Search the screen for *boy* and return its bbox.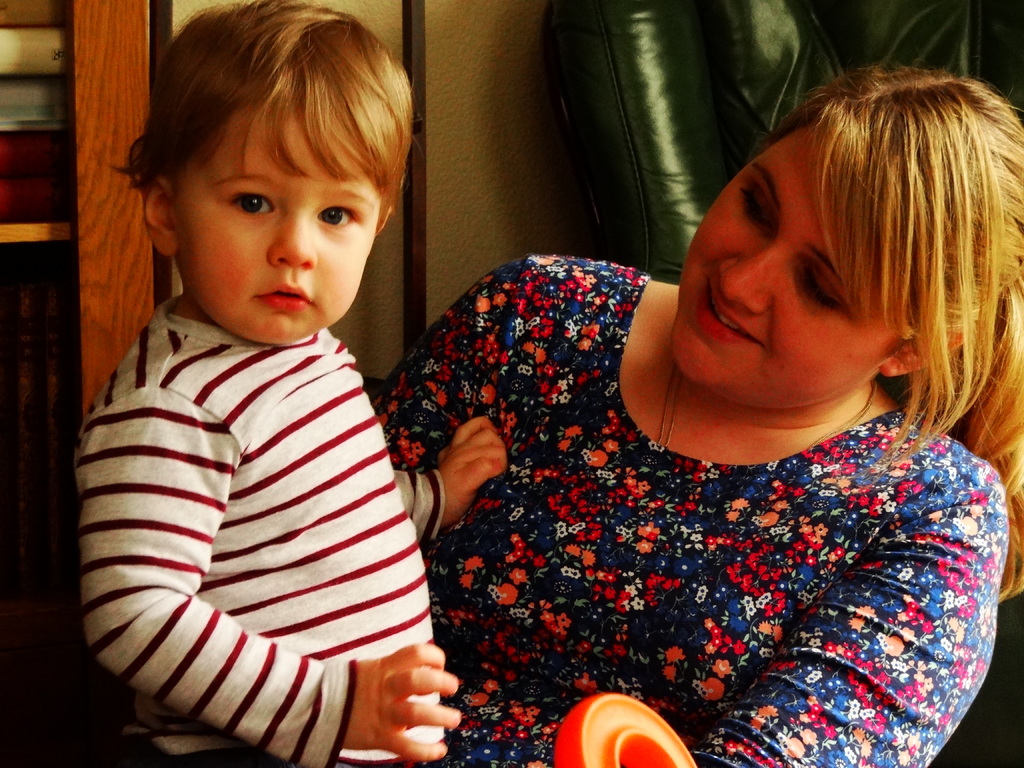
Found: region(103, 16, 467, 767).
